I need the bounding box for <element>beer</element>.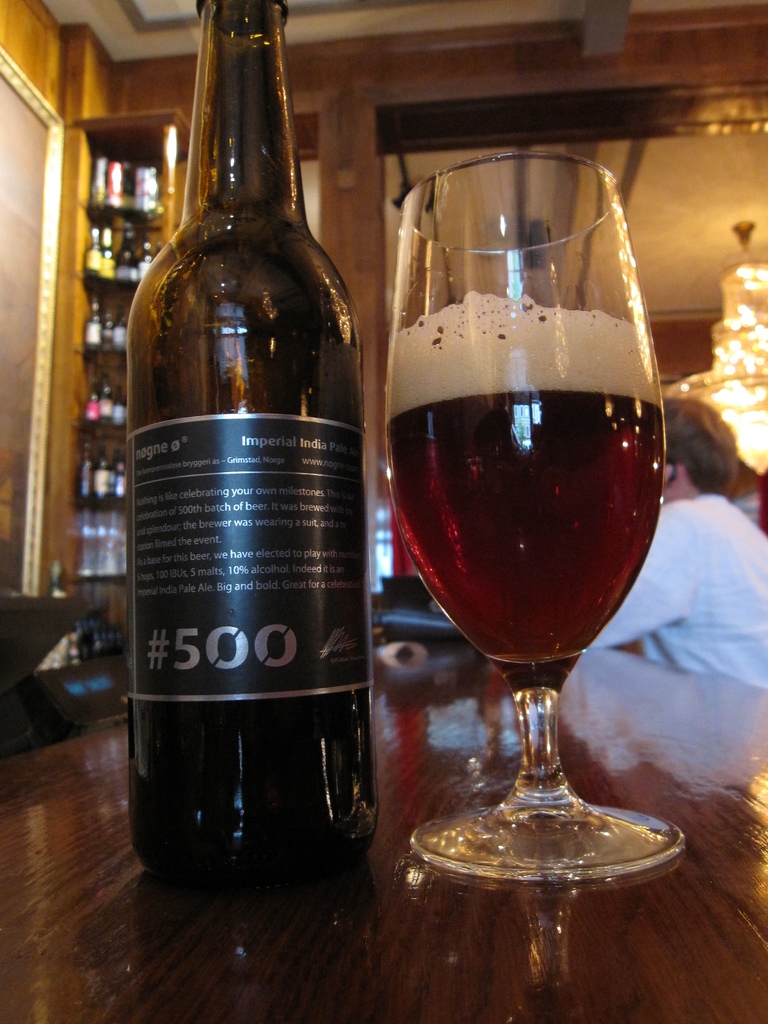
Here it is: region(355, 136, 708, 956).
